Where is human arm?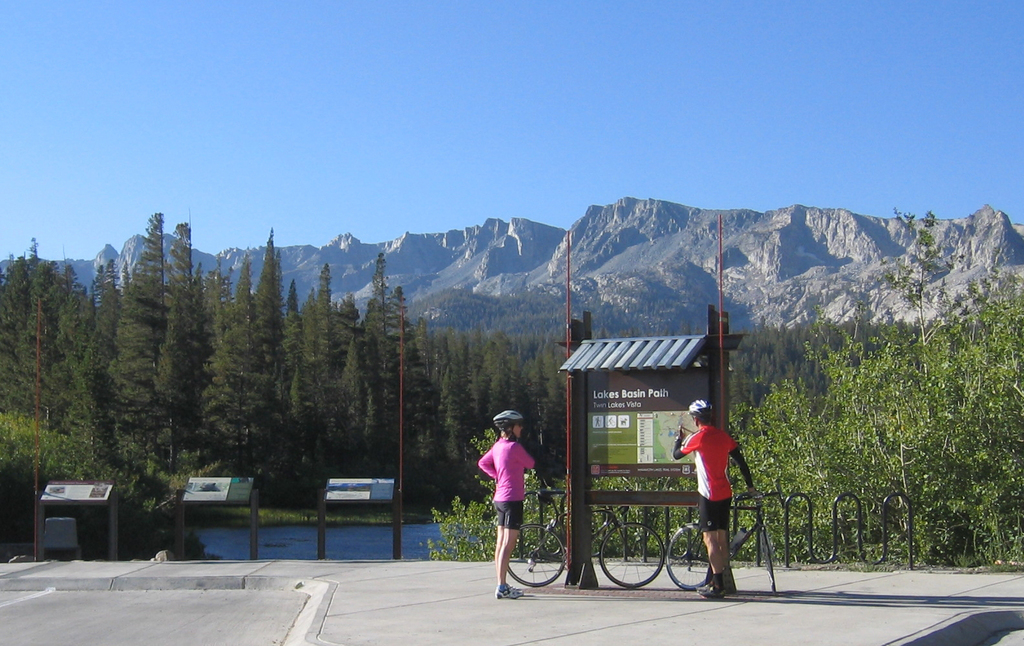
(left=509, top=443, right=535, bottom=472).
